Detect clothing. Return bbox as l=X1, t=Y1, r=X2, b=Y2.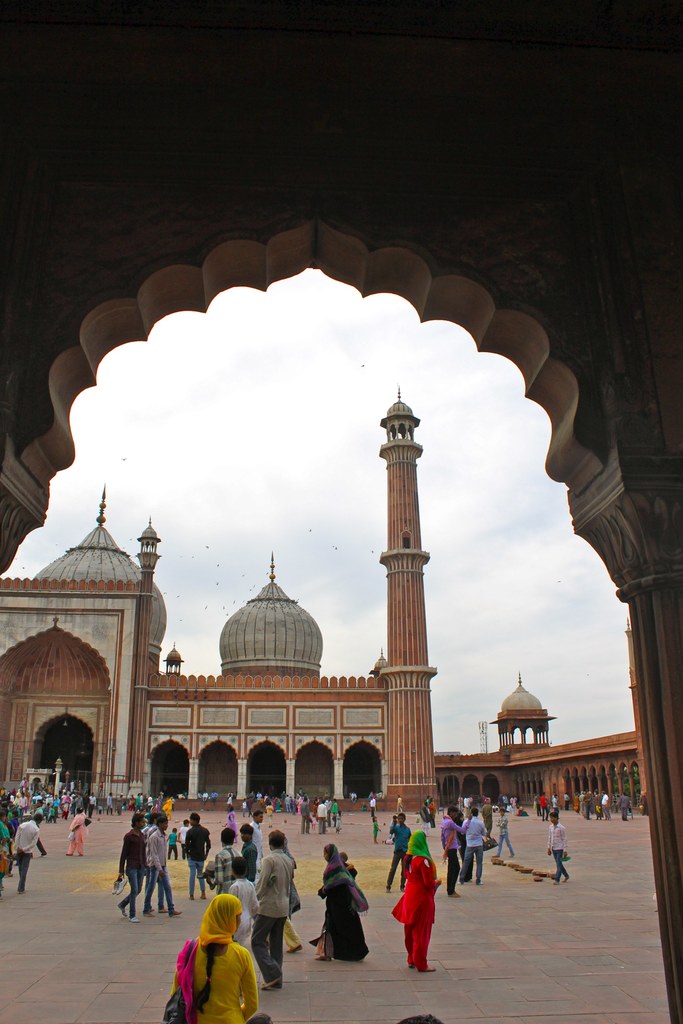
l=460, t=816, r=484, b=884.
